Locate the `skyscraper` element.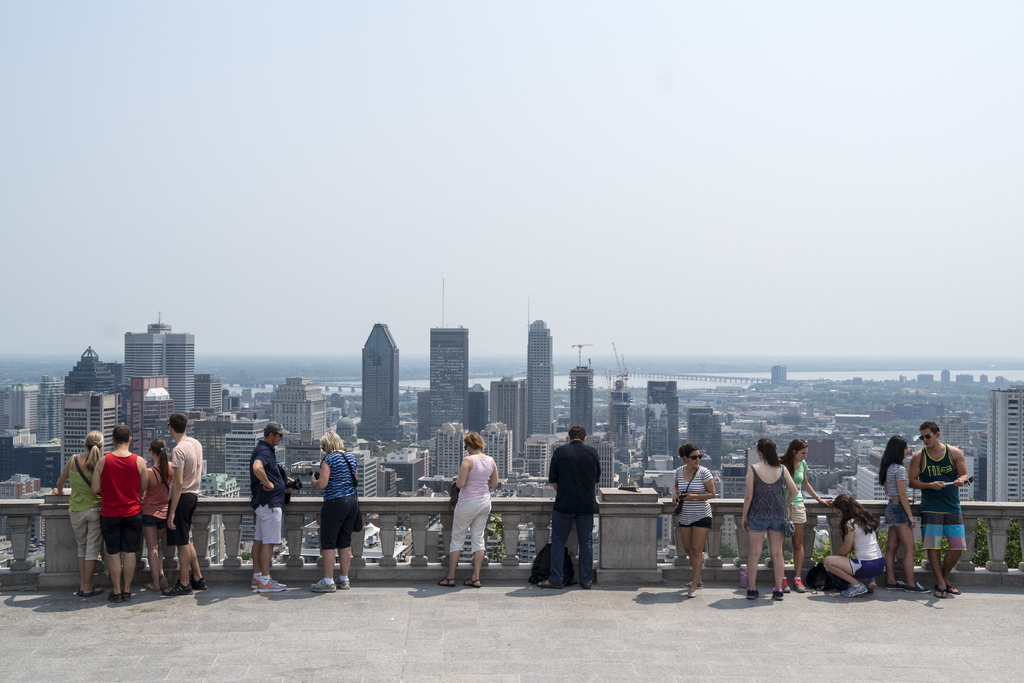
Element bbox: <box>516,320,550,449</box>.
